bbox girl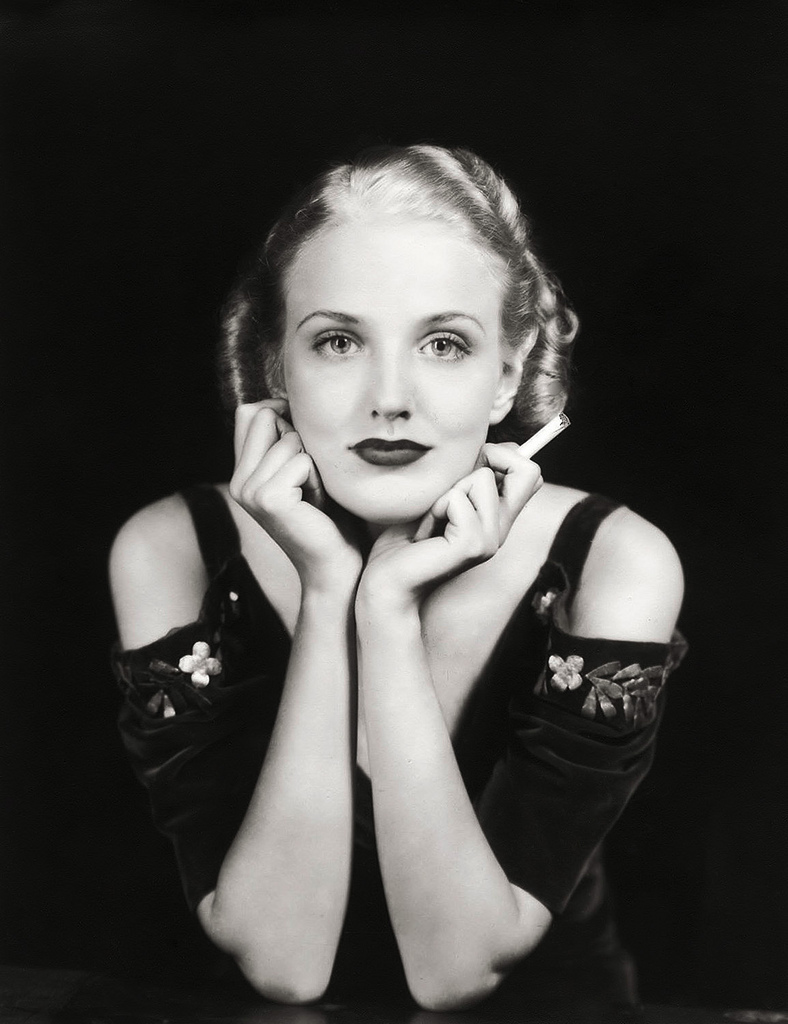
{"left": 106, "top": 140, "right": 682, "bottom": 1023}
